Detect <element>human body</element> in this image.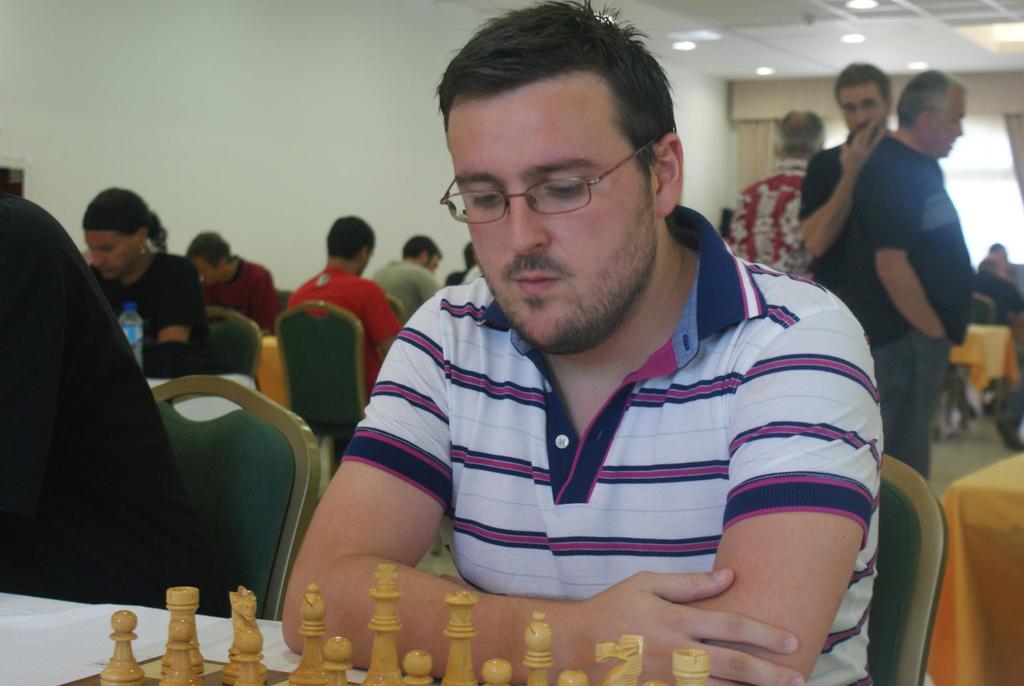
Detection: [left=974, top=271, right=1023, bottom=343].
